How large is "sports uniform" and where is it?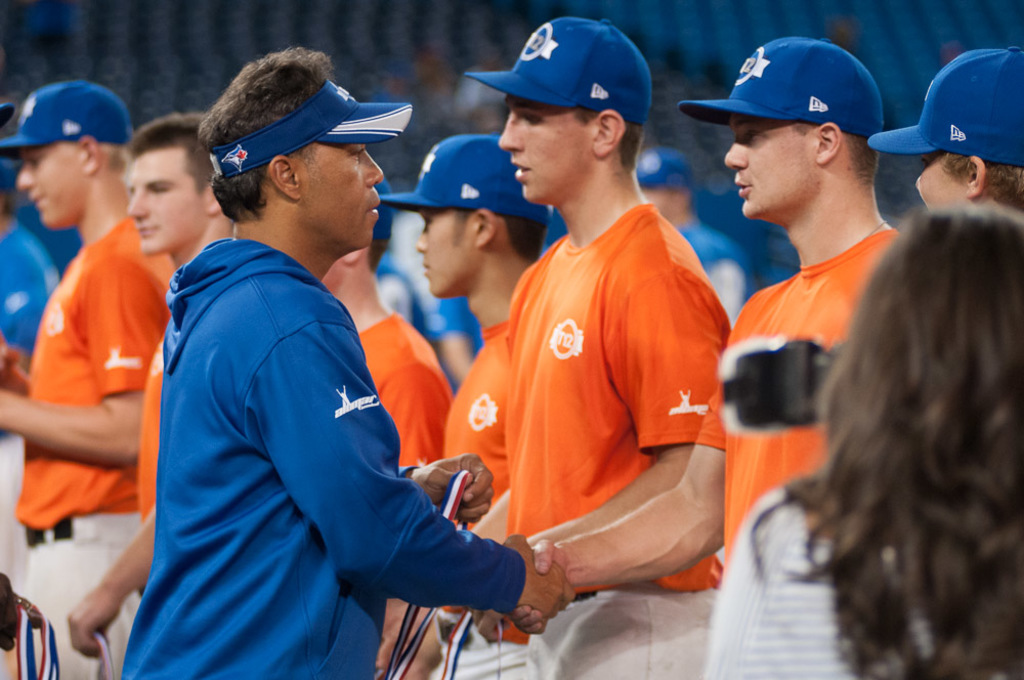
Bounding box: region(699, 239, 909, 670).
